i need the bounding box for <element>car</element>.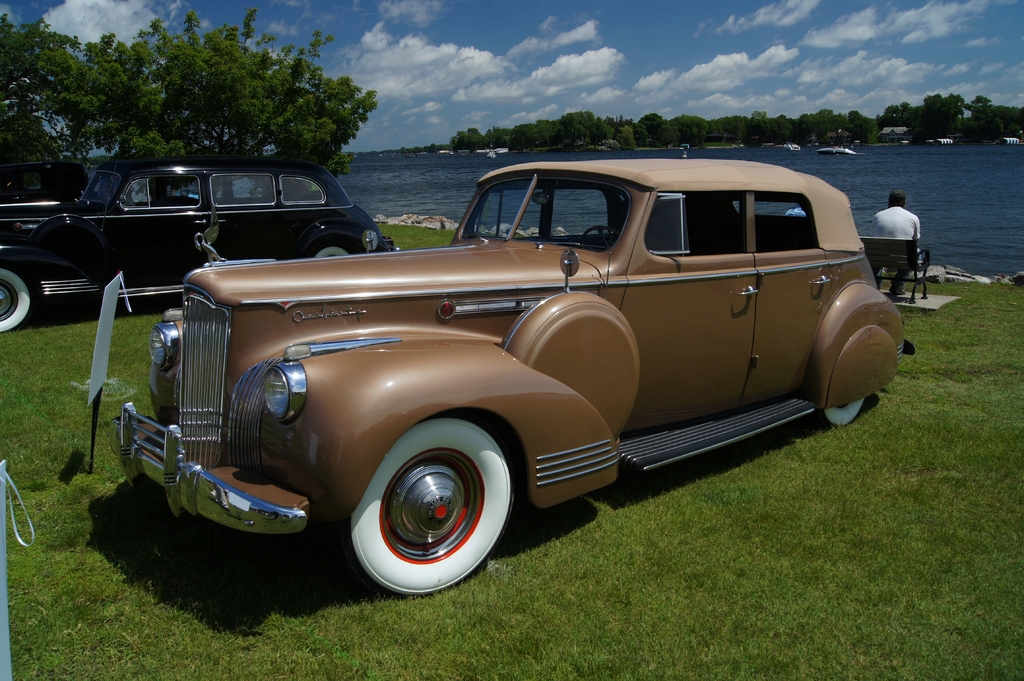
Here it is: box=[0, 157, 94, 206].
